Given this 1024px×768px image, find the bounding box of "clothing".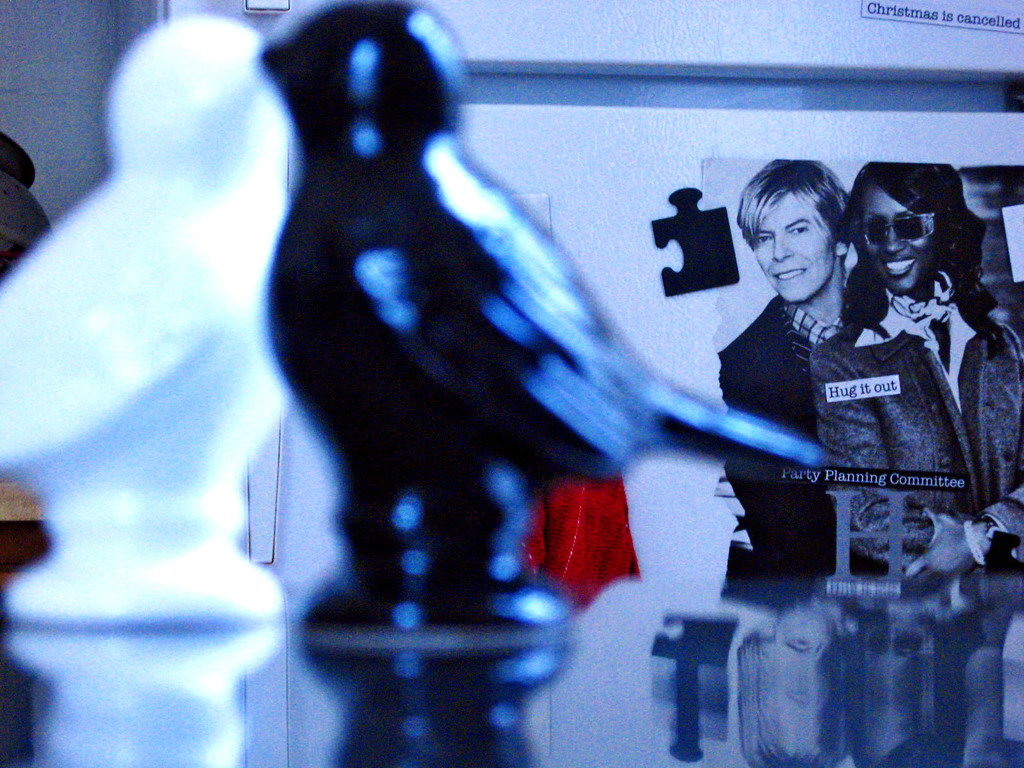
<bbox>811, 287, 1023, 573</bbox>.
